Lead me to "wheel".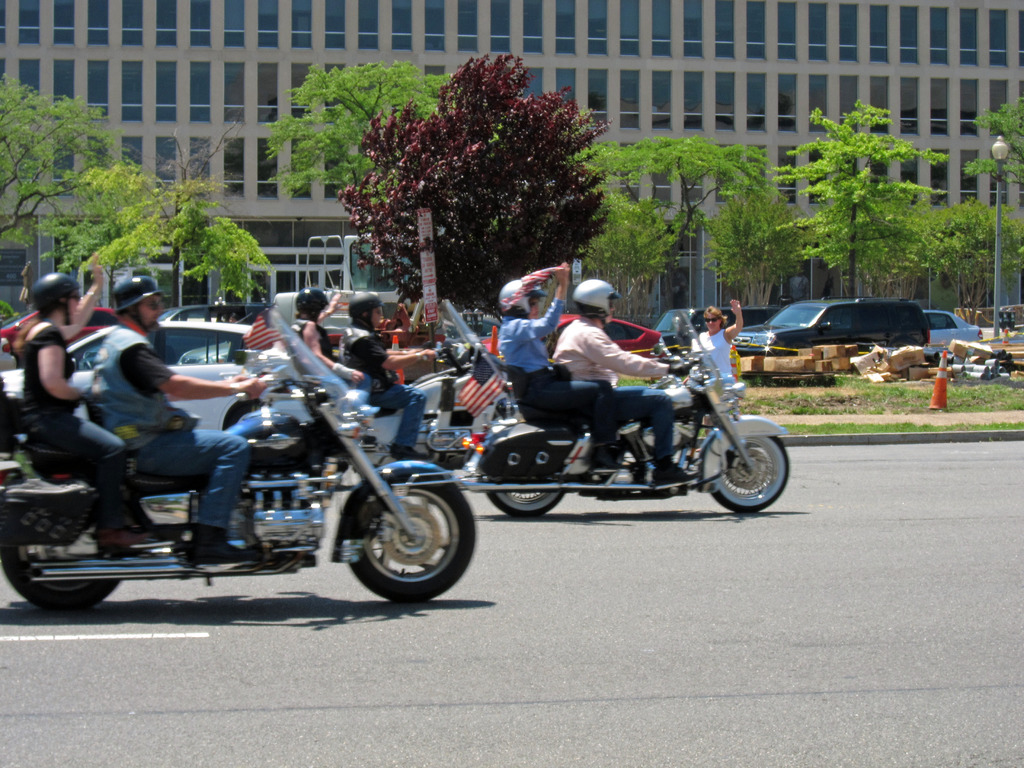
Lead to (707,424,789,515).
